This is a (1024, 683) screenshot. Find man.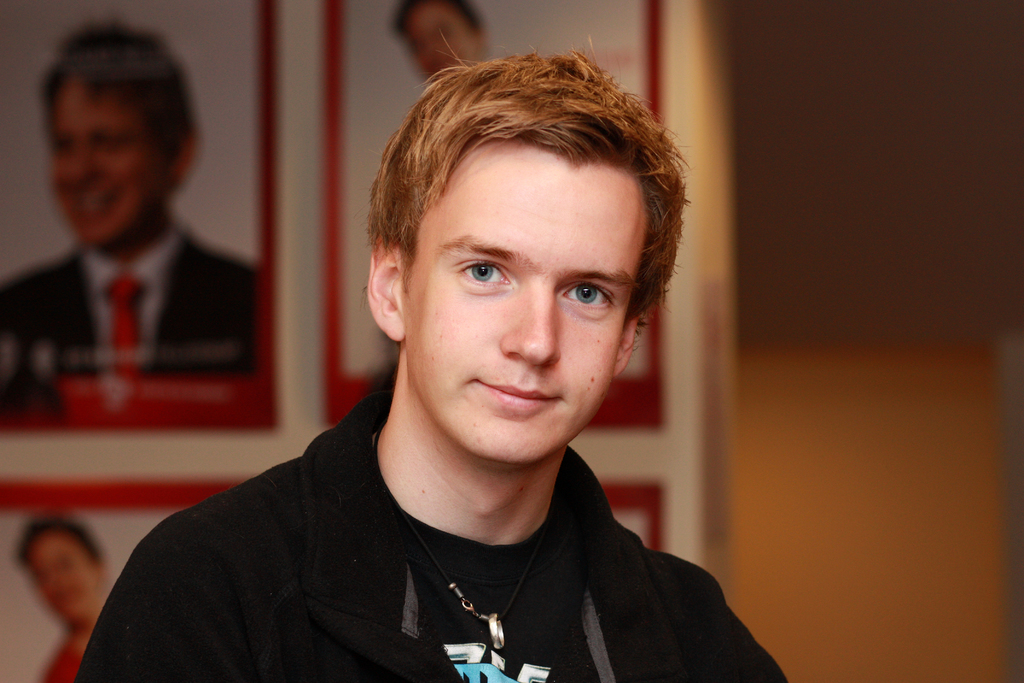
Bounding box: <box>1,21,291,381</box>.
